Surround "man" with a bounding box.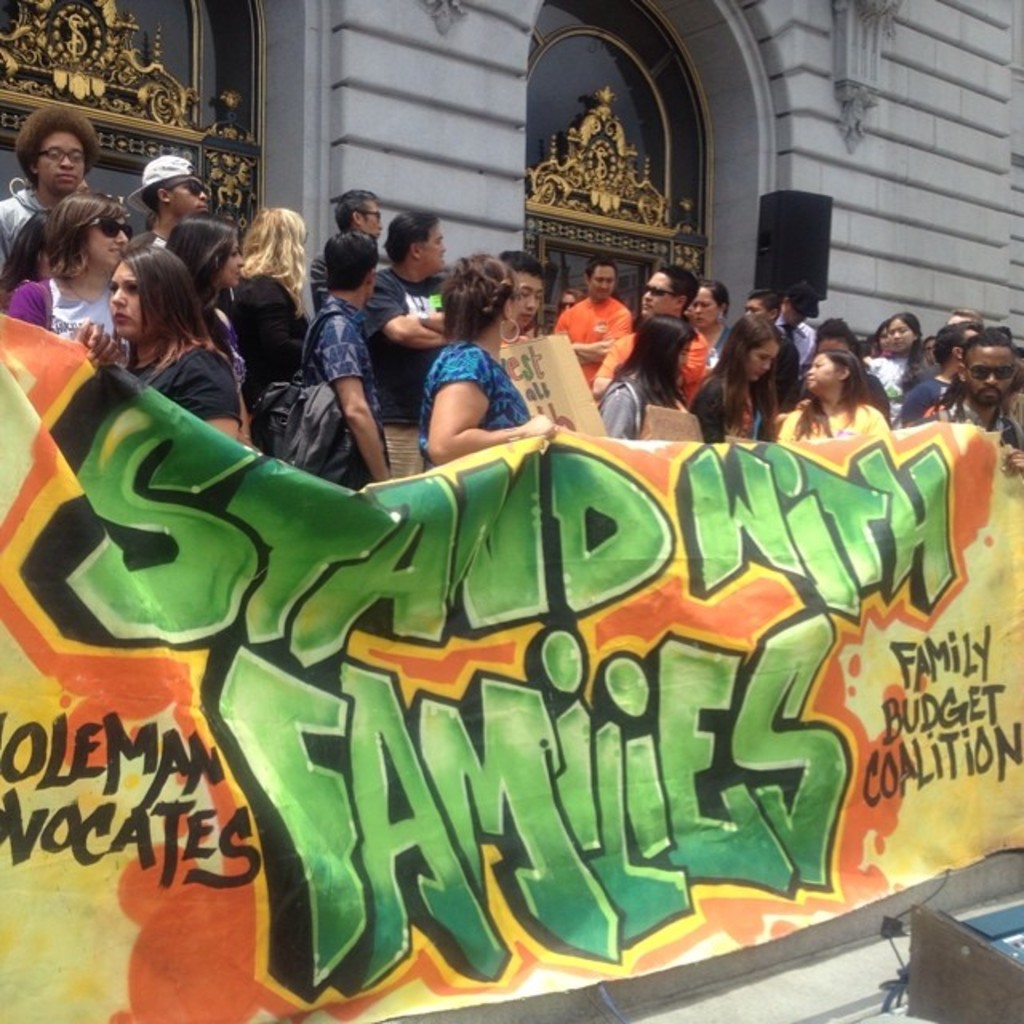
l=901, t=320, r=981, b=432.
